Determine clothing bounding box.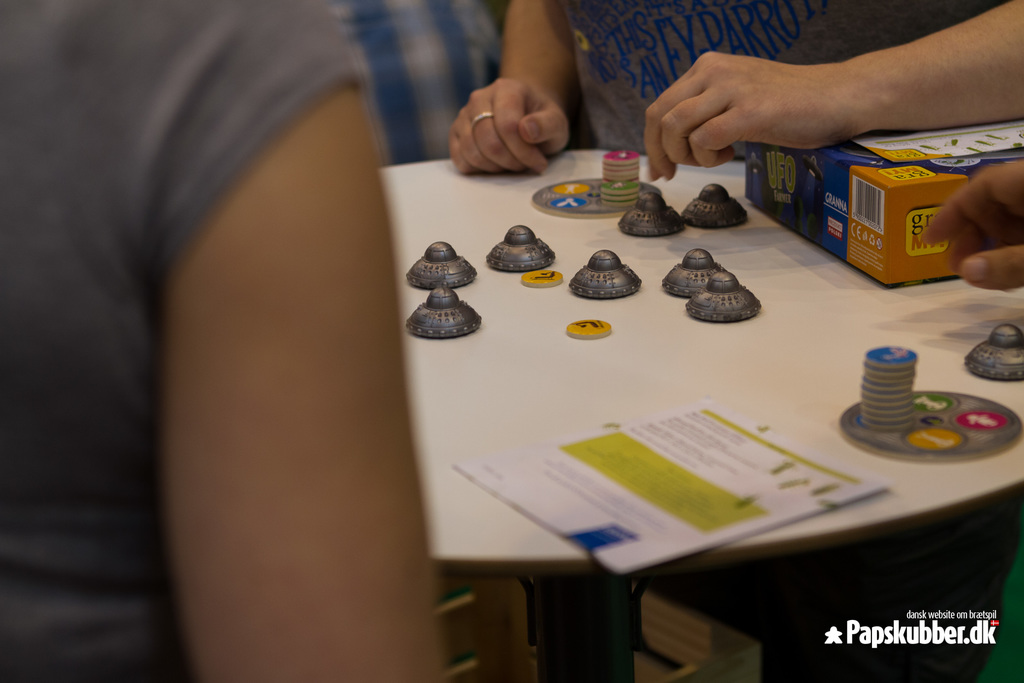
Determined: 566/0/999/147.
